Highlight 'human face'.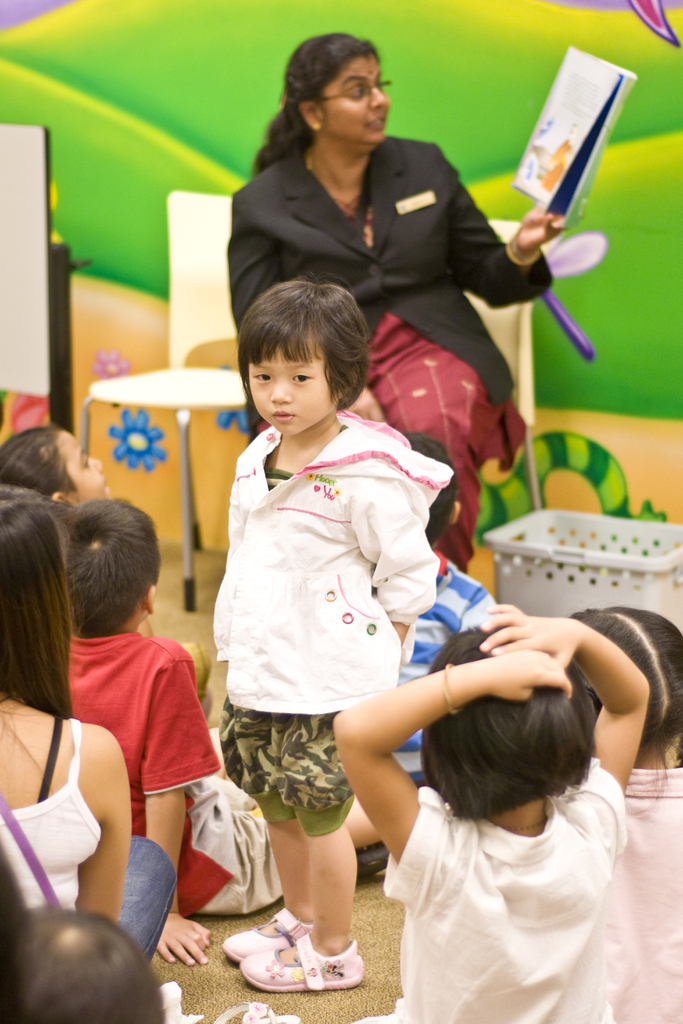
Highlighted region: (x1=57, y1=431, x2=104, y2=498).
